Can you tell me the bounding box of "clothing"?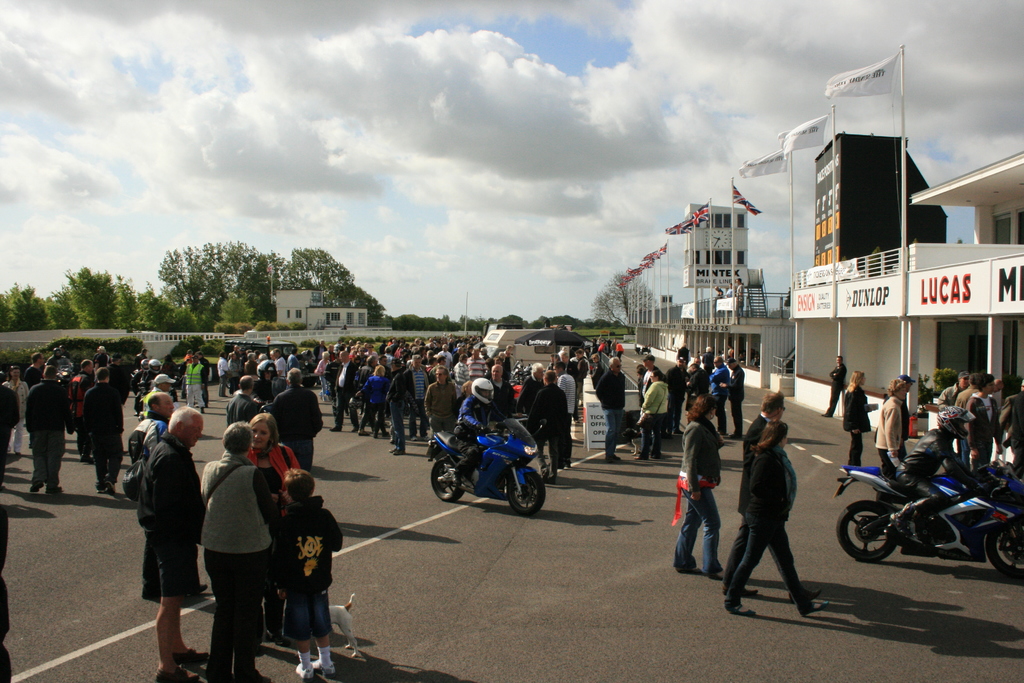
BBox(538, 382, 567, 470).
